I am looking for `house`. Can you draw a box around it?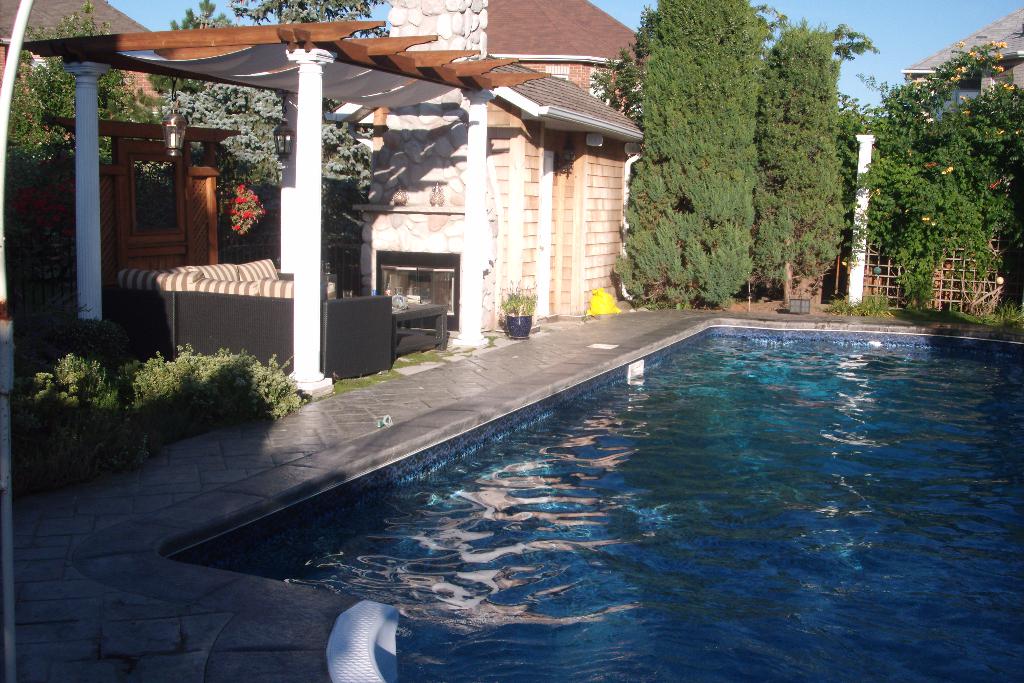
Sure, the bounding box is detection(325, 0, 653, 320).
